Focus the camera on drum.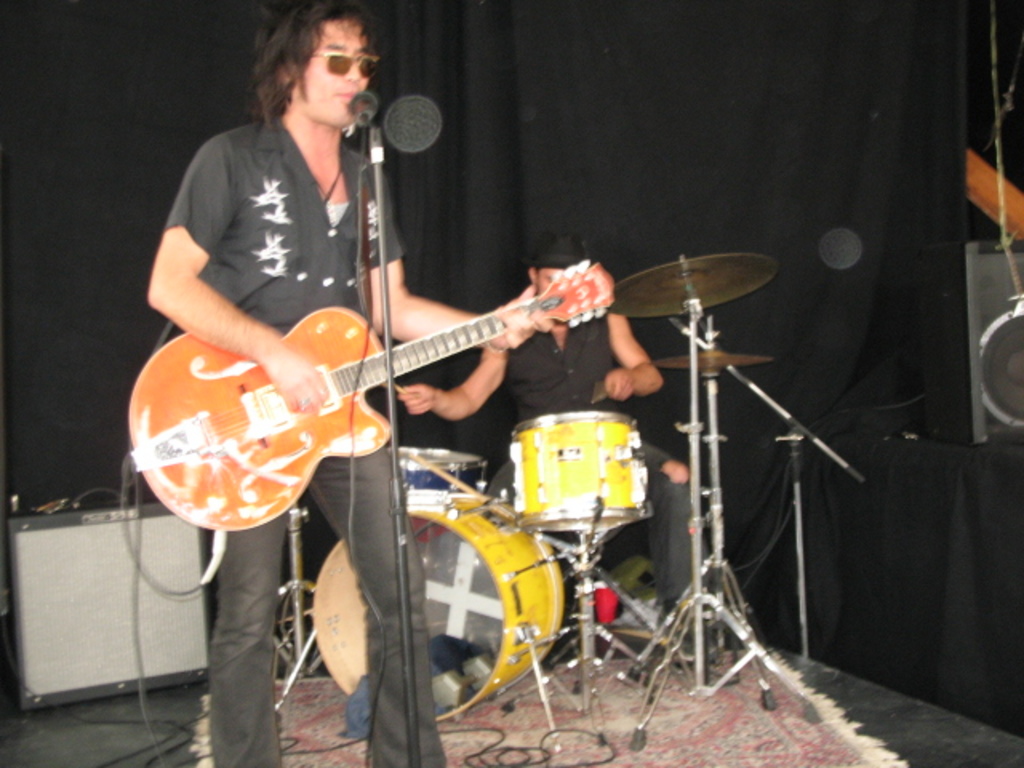
Focus region: left=510, top=413, right=648, bottom=533.
